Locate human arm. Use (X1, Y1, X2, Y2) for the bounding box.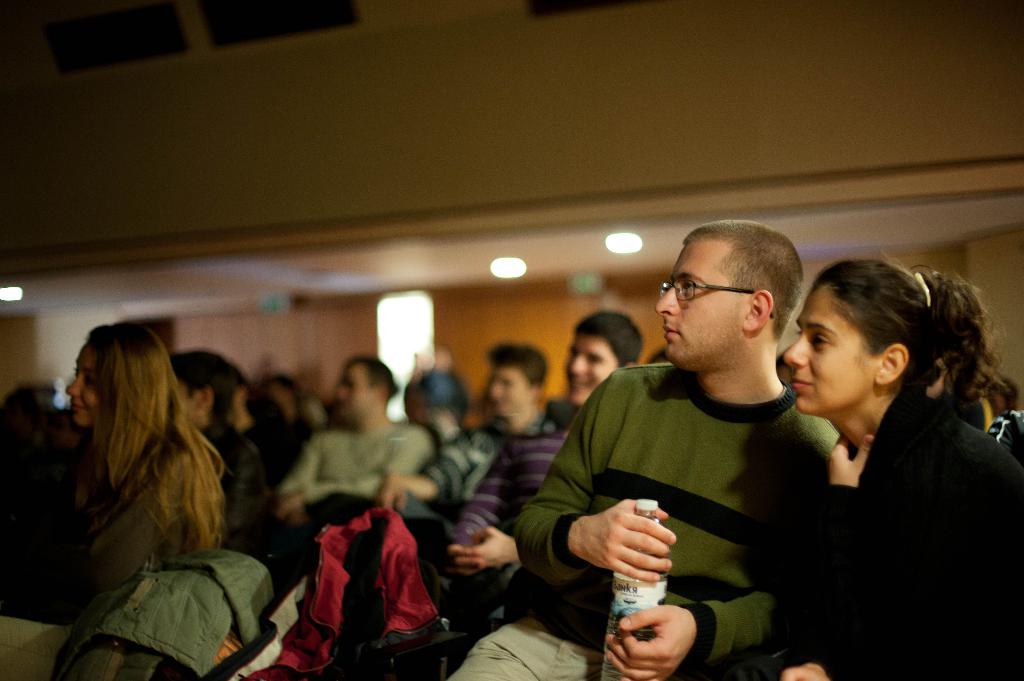
(794, 429, 890, 680).
